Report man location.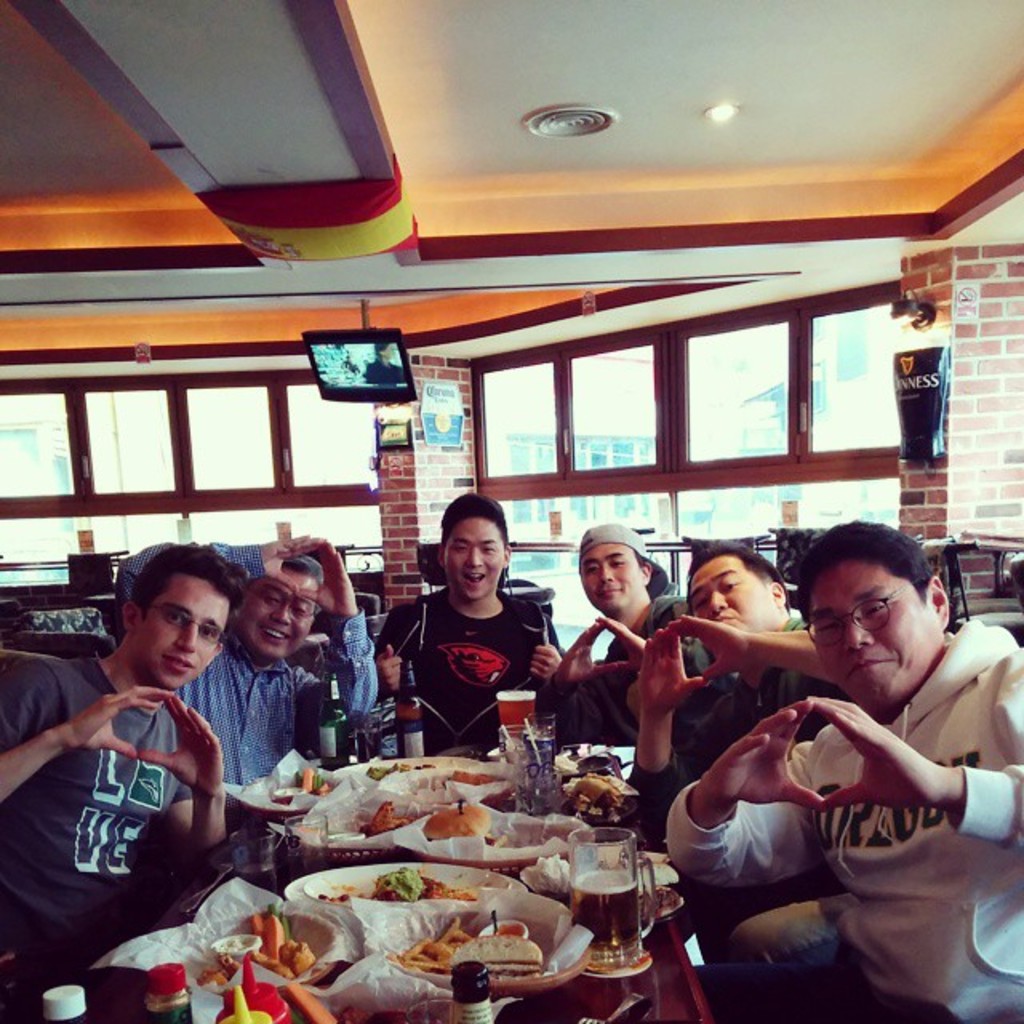
Report: l=557, t=526, r=718, b=749.
